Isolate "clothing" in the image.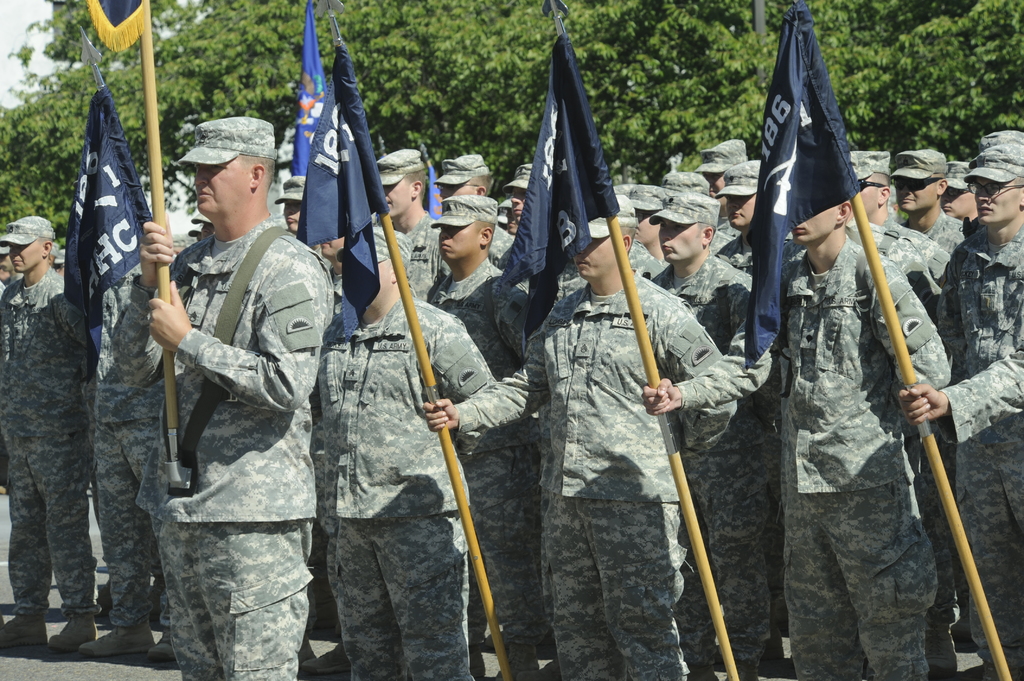
Isolated region: BBox(678, 232, 952, 680).
